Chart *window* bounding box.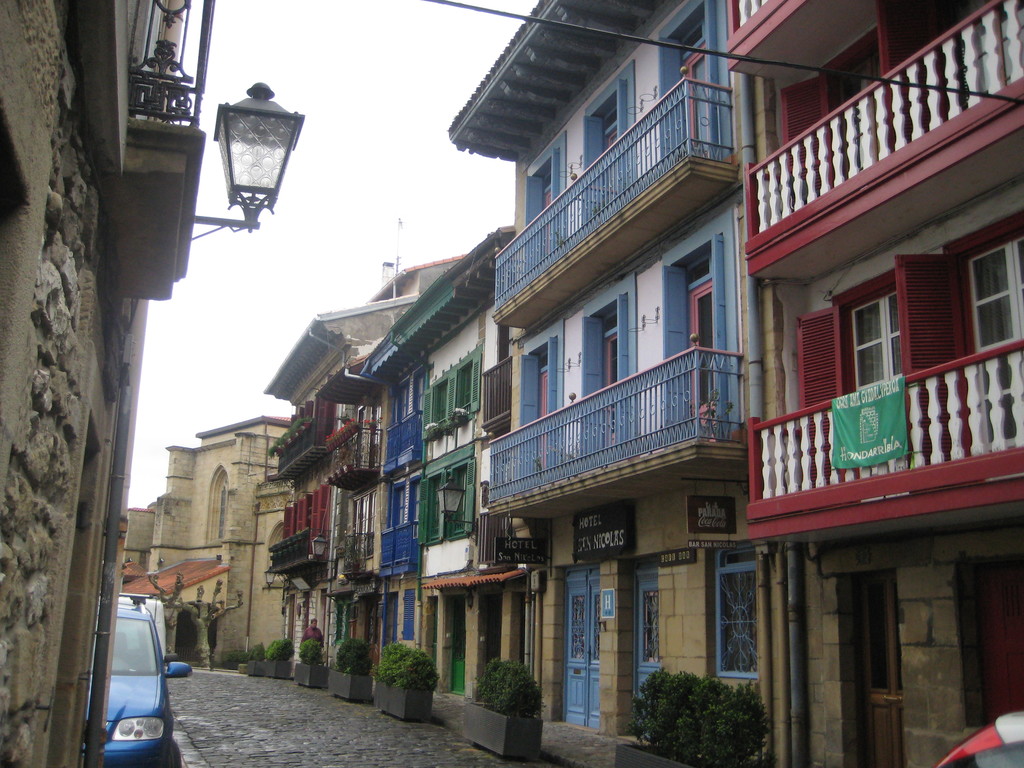
Charted: [left=586, top=58, right=633, bottom=228].
